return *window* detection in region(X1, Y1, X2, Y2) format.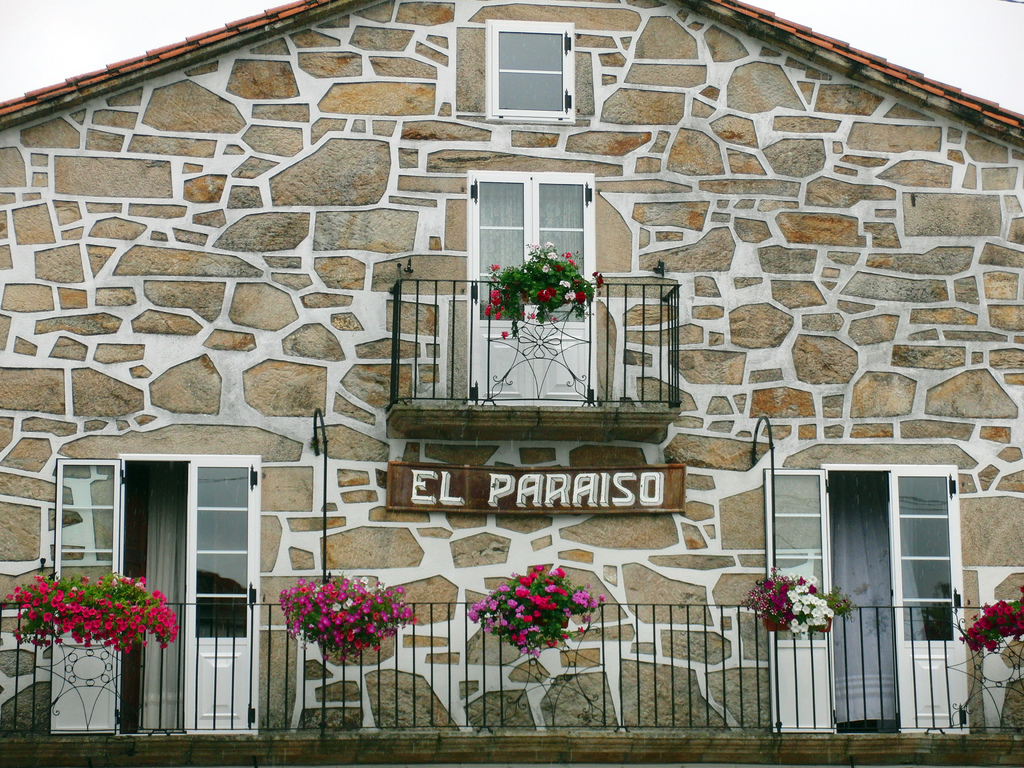
region(54, 448, 255, 733).
